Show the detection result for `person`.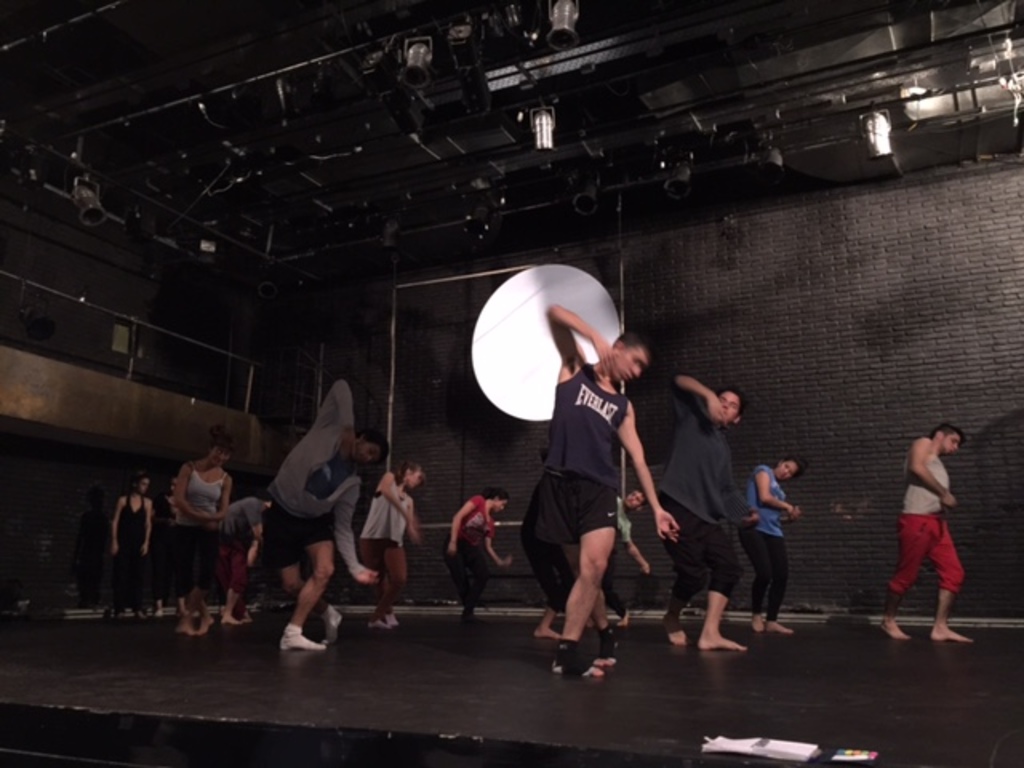
select_region(170, 421, 234, 635).
